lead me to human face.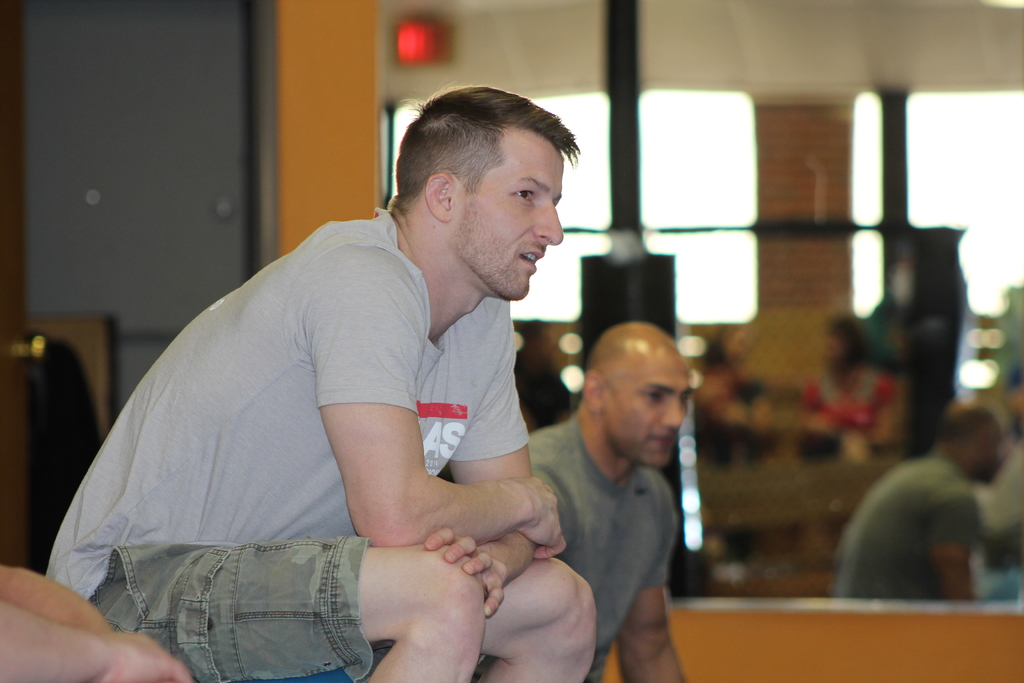
Lead to select_region(599, 350, 689, 468).
